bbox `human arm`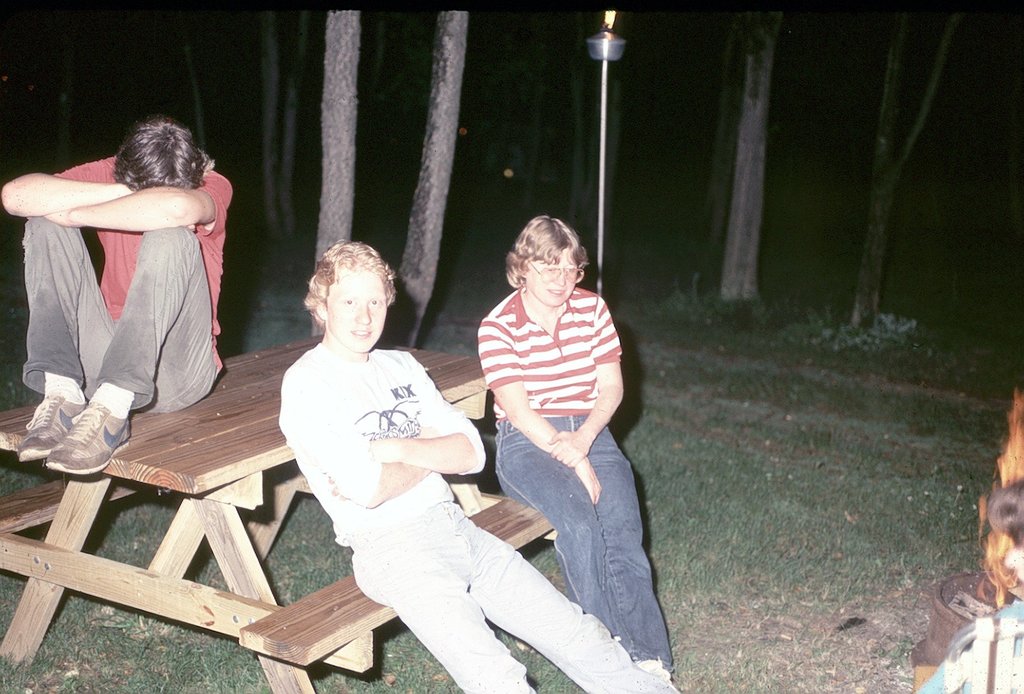
366:356:485:478
